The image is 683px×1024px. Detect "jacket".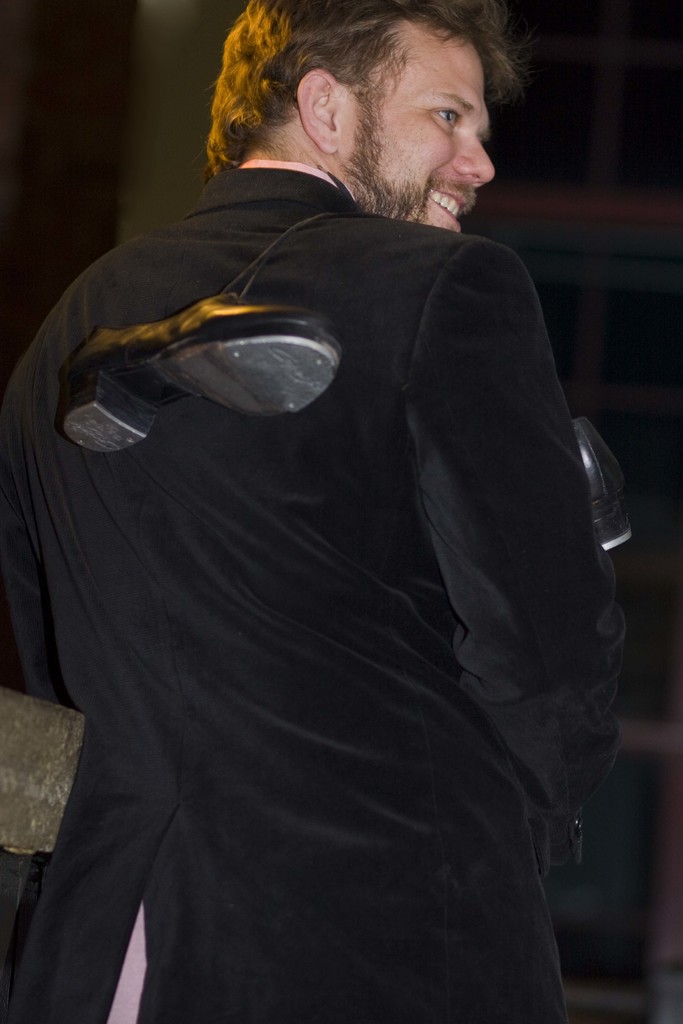
Detection: x1=98 y1=154 x2=593 y2=918.
